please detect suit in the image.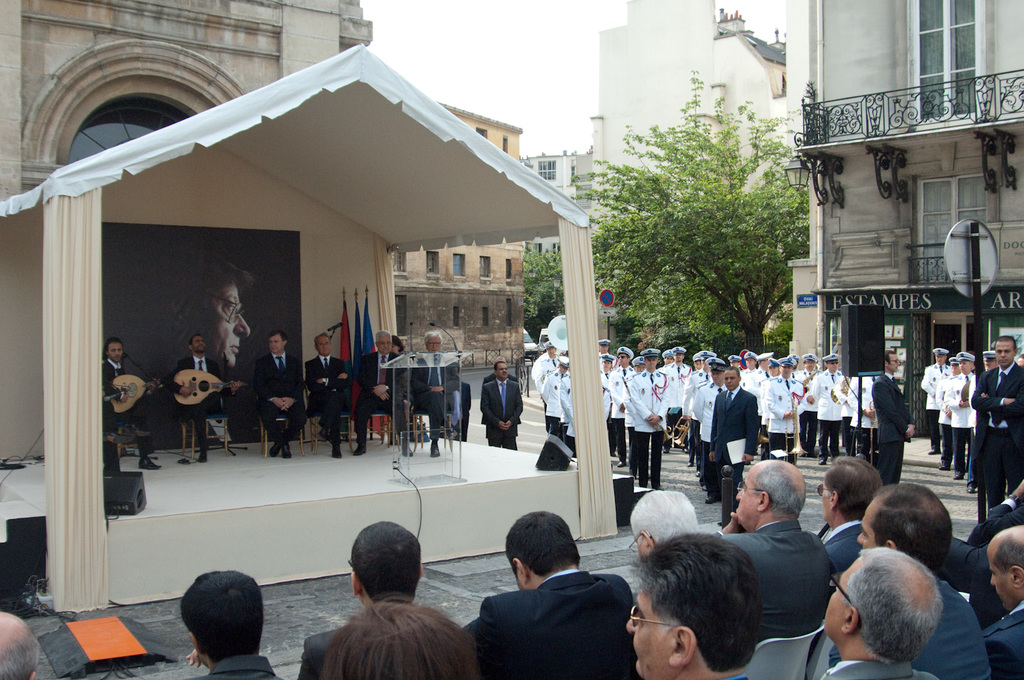
detection(947, 380, 977, 472).
